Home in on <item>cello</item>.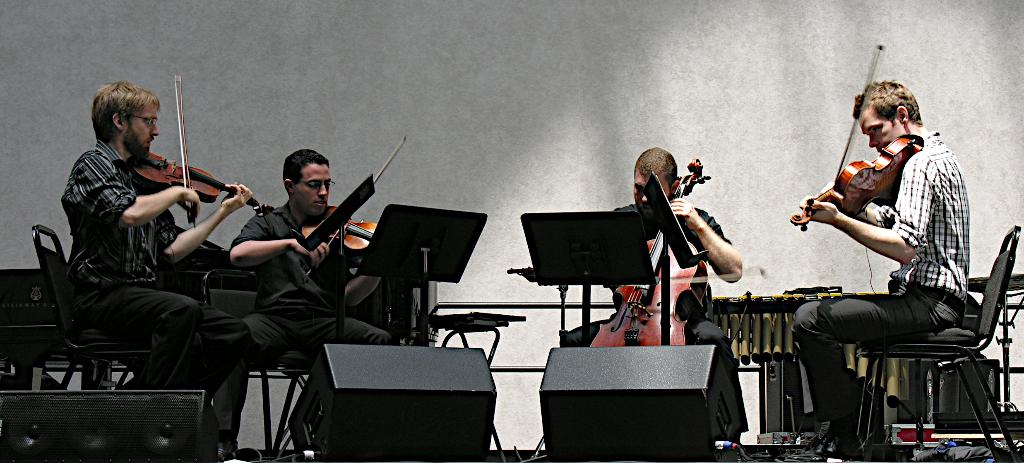
Homed in at x1=790 y1=40 x2=924 y2=231.
